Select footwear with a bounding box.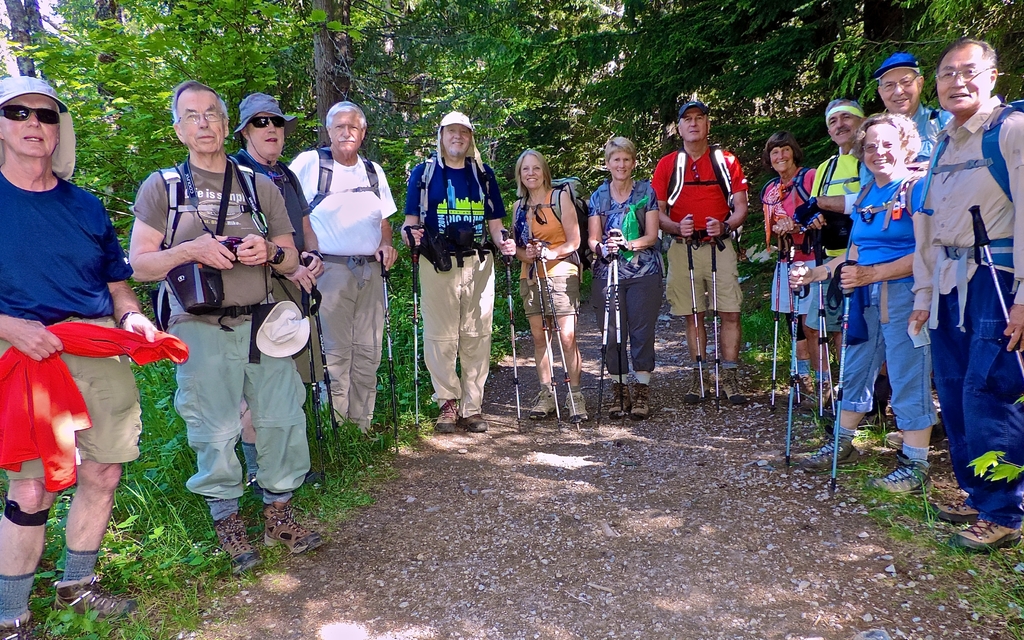
{"x1": 263, "y1": 495, "x2": 322, "y2": 555}.
